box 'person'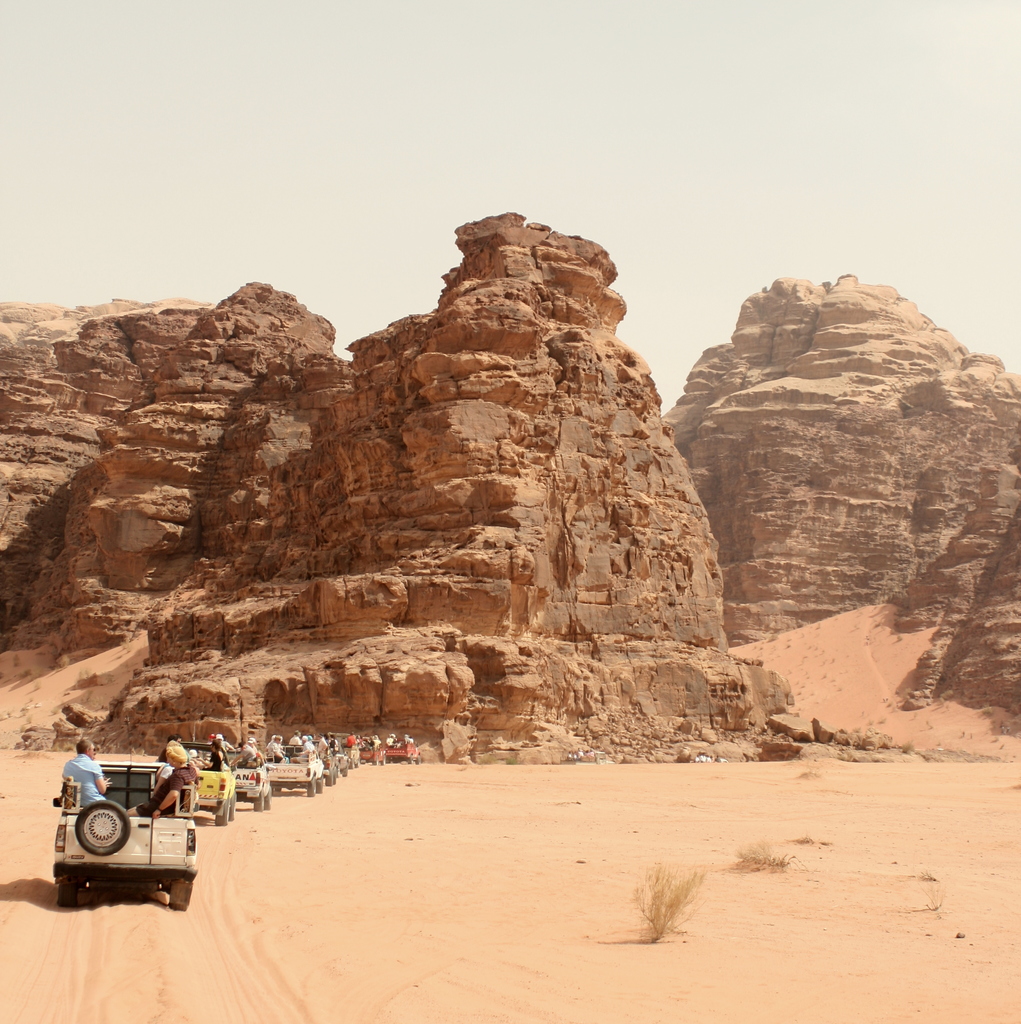
BBox(57, 732, 122, 821)
